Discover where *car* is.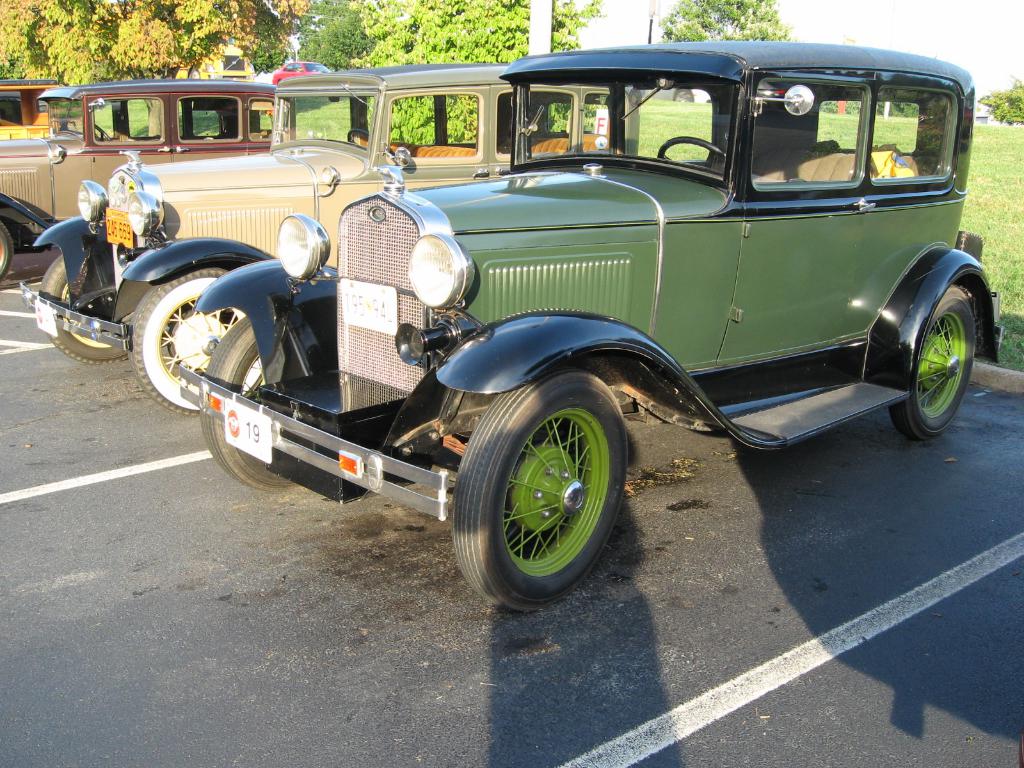
Discovered at {"left": 263, "top": 51, "right": 344, "bottom": 85}.
